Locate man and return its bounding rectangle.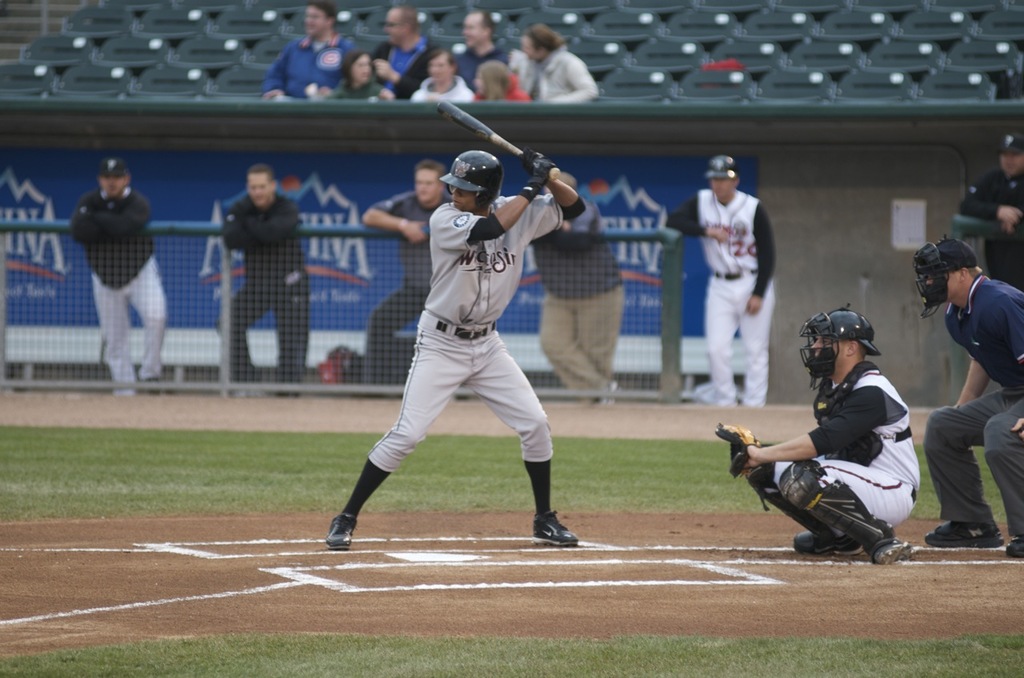
x1=667, y1=155, x2=777, y2=407.
